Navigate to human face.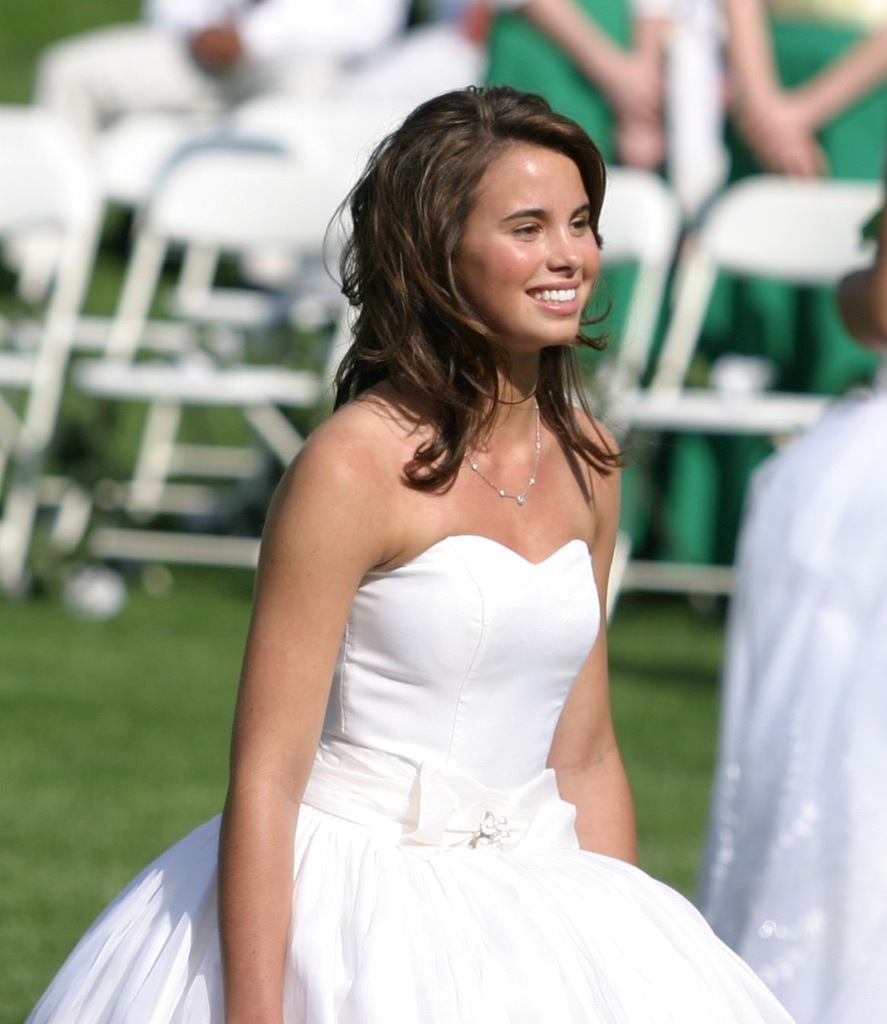
Navigation target: (446,125,604,353).
